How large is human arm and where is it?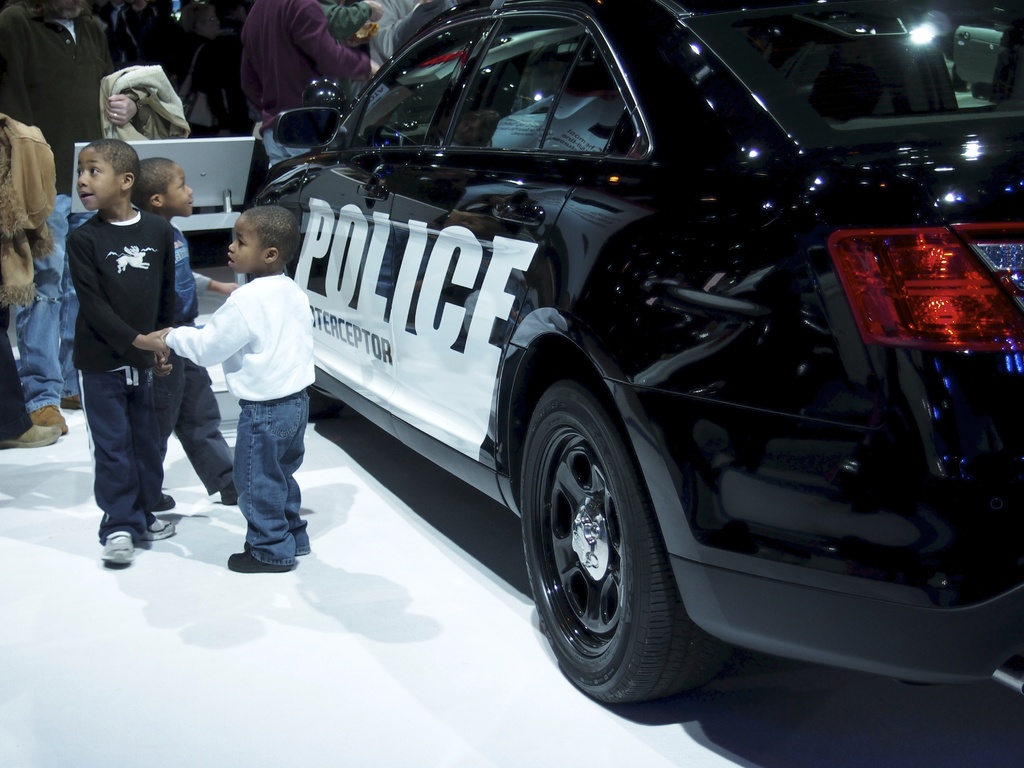
Bounding box: (148, 301, 176, 384).
